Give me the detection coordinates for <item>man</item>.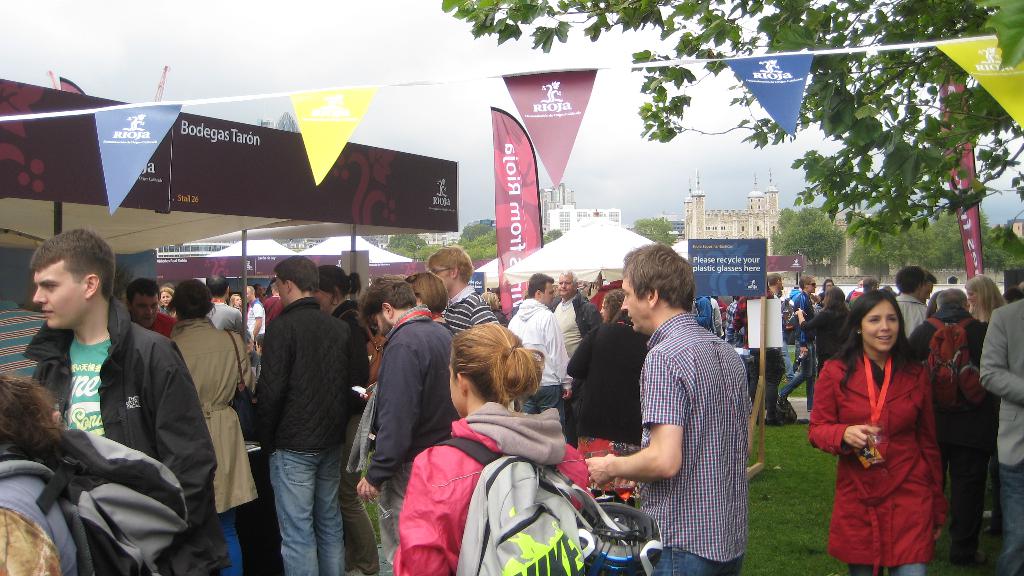
x1=340, y1=268, x2=460, y2=573.
